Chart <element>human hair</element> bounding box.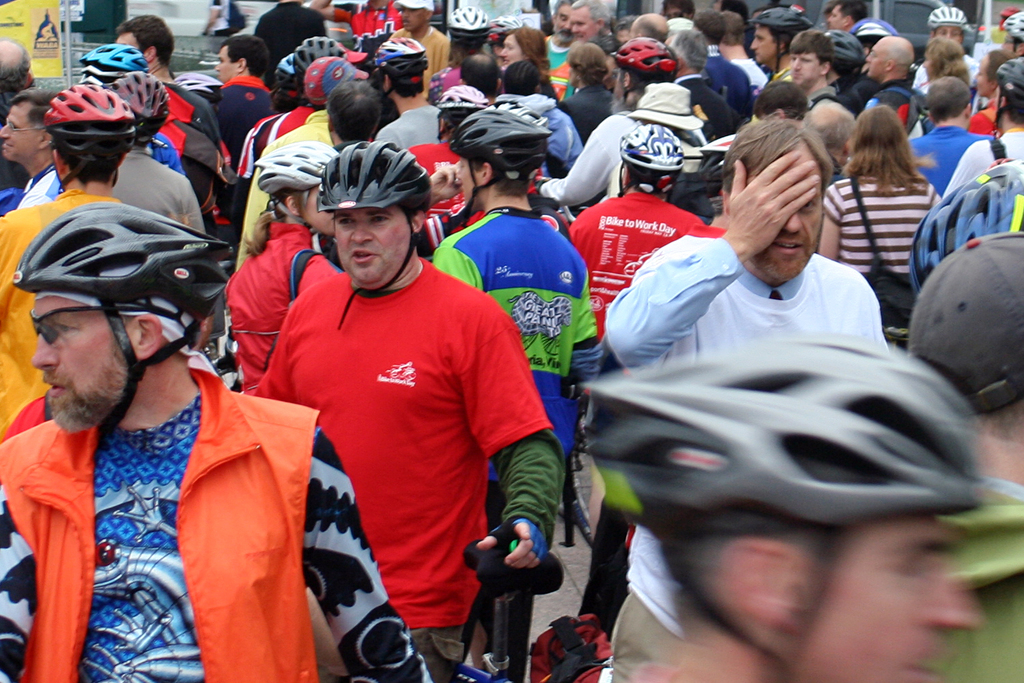
Charted: {"x1": 857, "y1": 98, "x2": 935, "y2": 195}.
